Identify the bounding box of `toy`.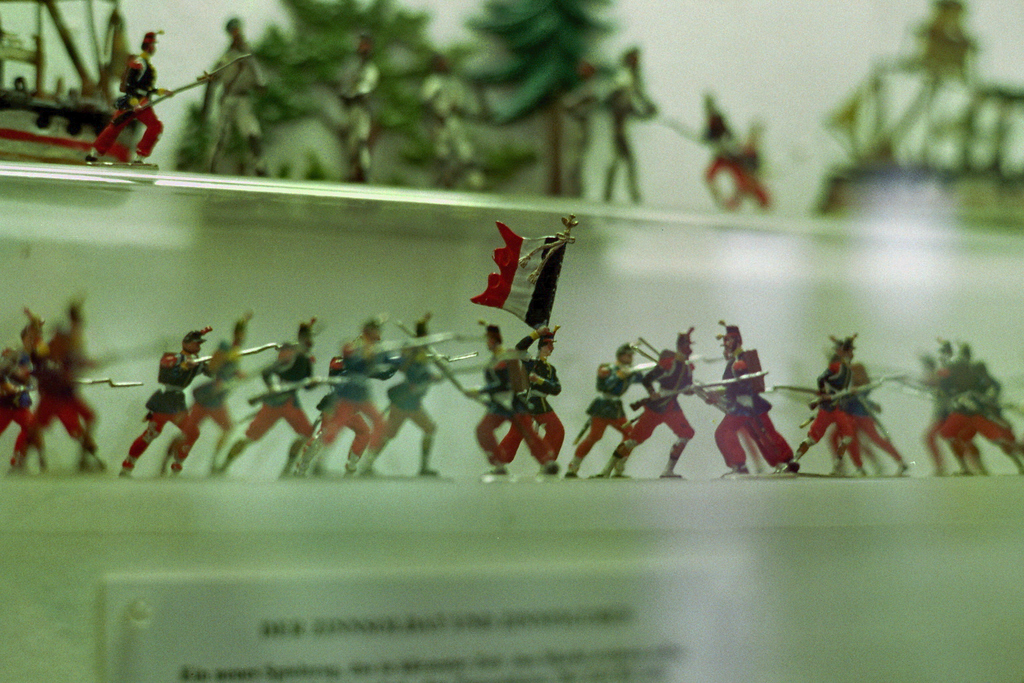
bbox=(603, 329, 705, 480).
